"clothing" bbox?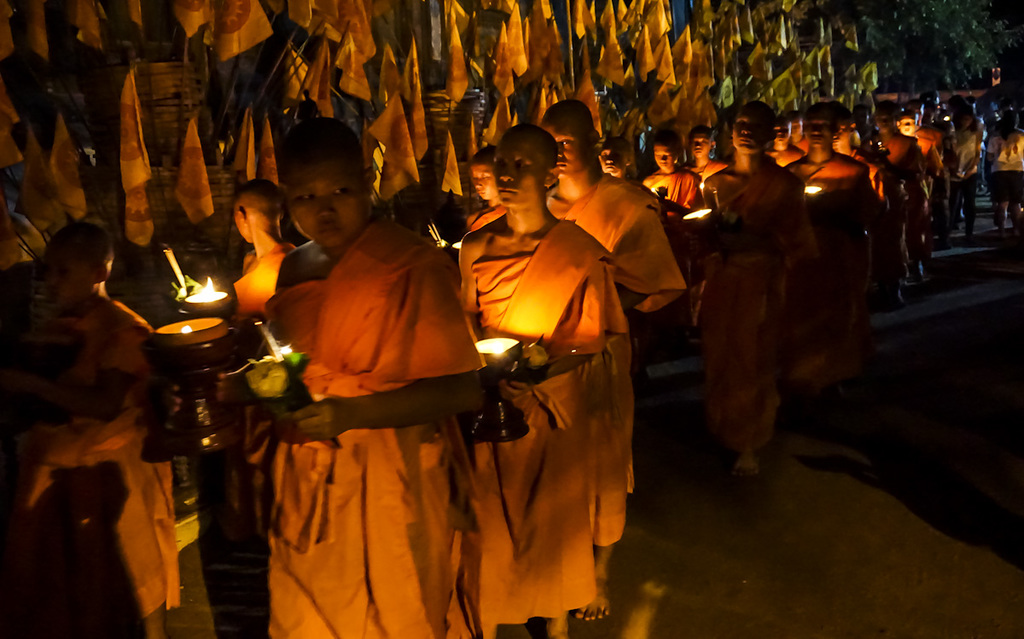
[left=794, top=148, right=878, bottom=407]
